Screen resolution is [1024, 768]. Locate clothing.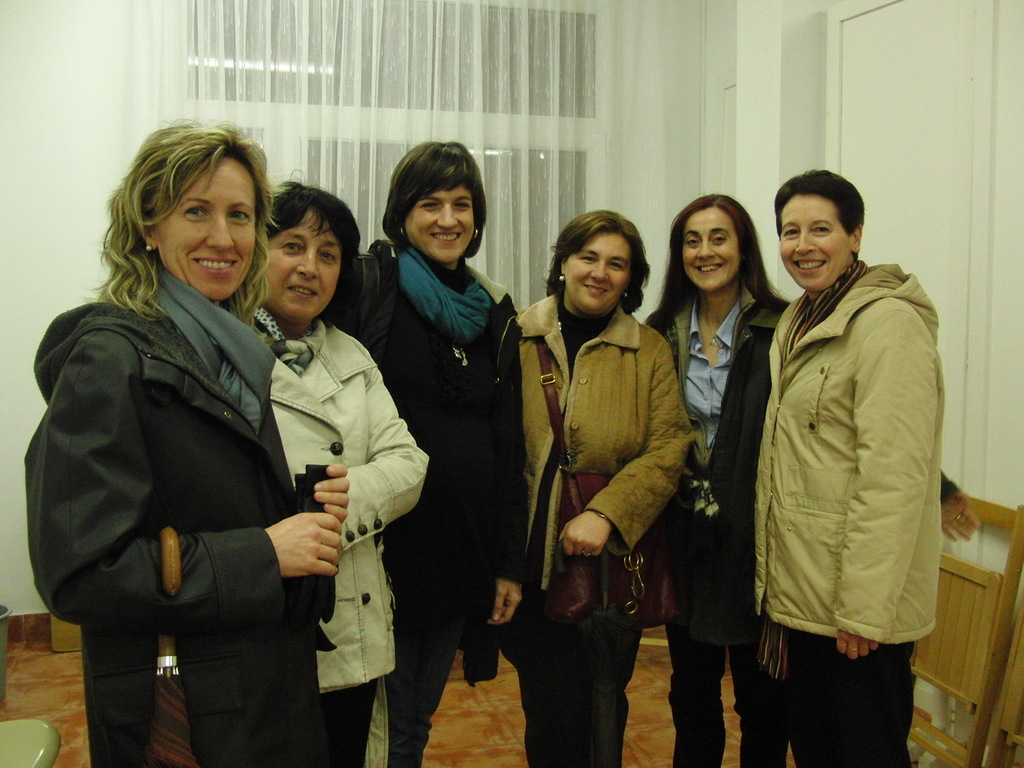
x1=508, y1=294, x2=698, y2=767.
